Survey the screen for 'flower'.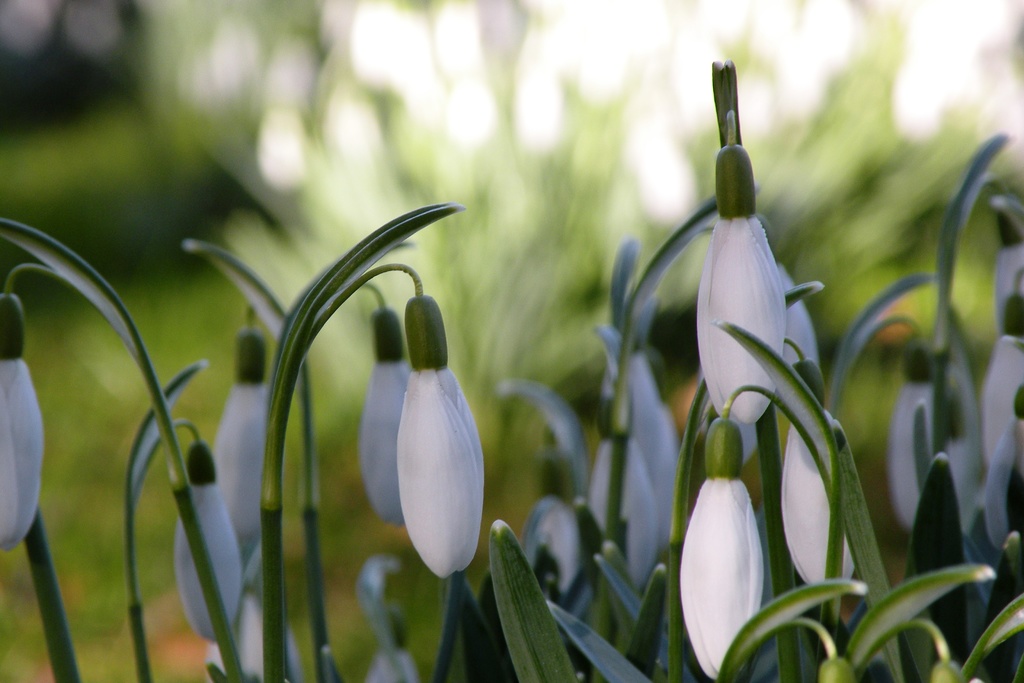
Survey found: bbox=[990, 193, 1023, 334].
